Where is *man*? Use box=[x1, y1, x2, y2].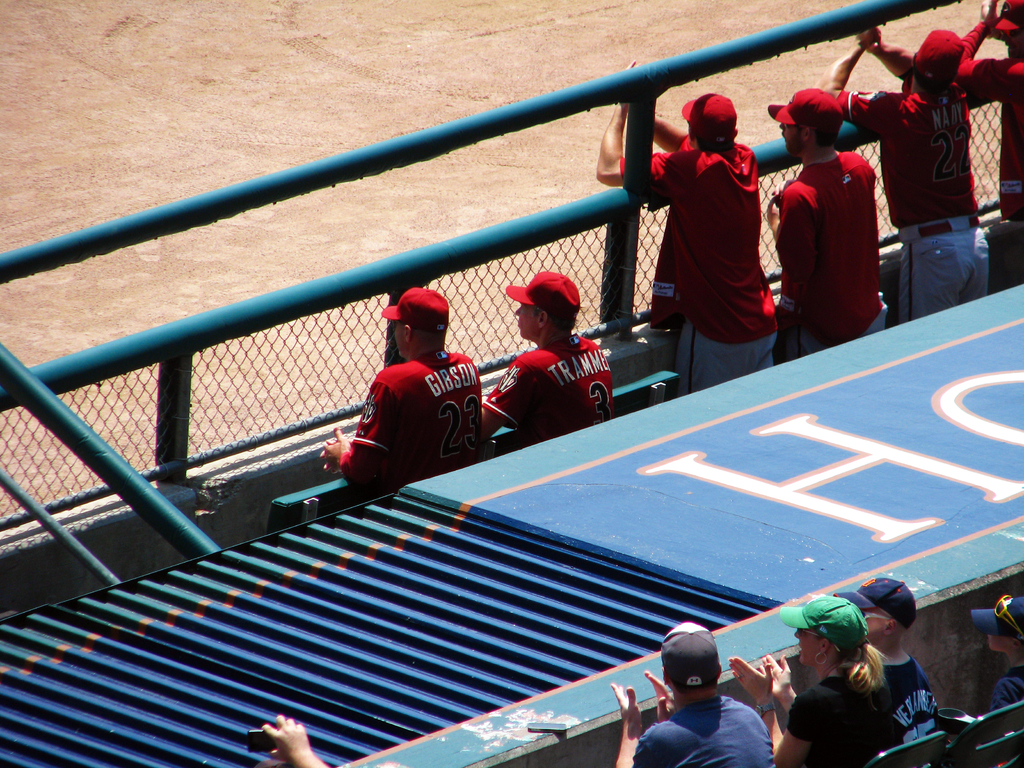
box=[482, 266, 617, 447].
